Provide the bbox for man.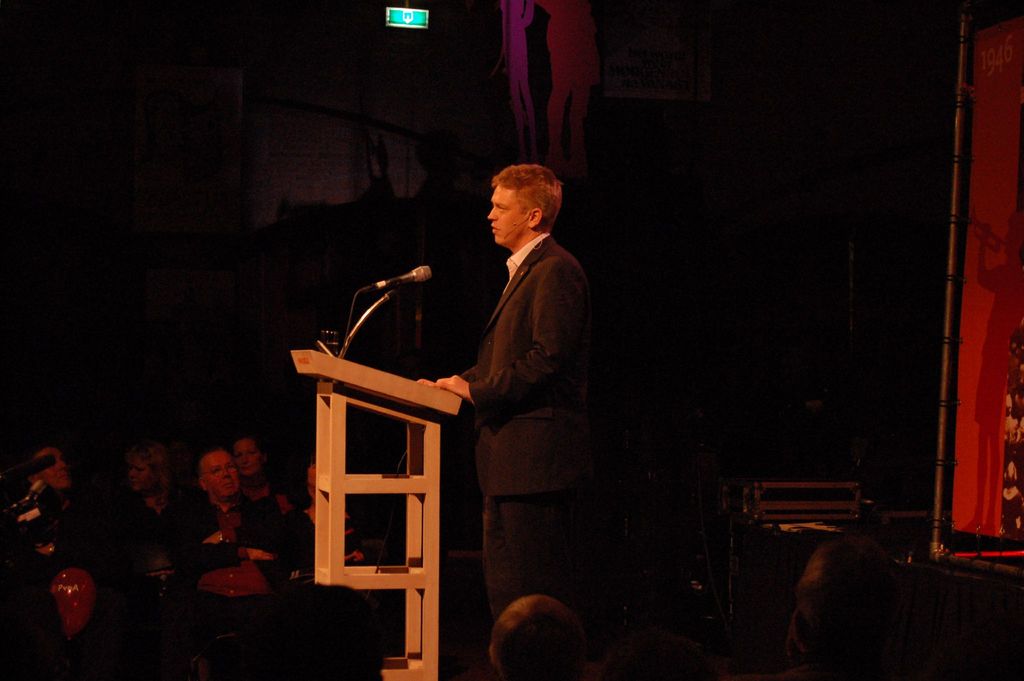
bbox=(435, 149, 611, 636).
